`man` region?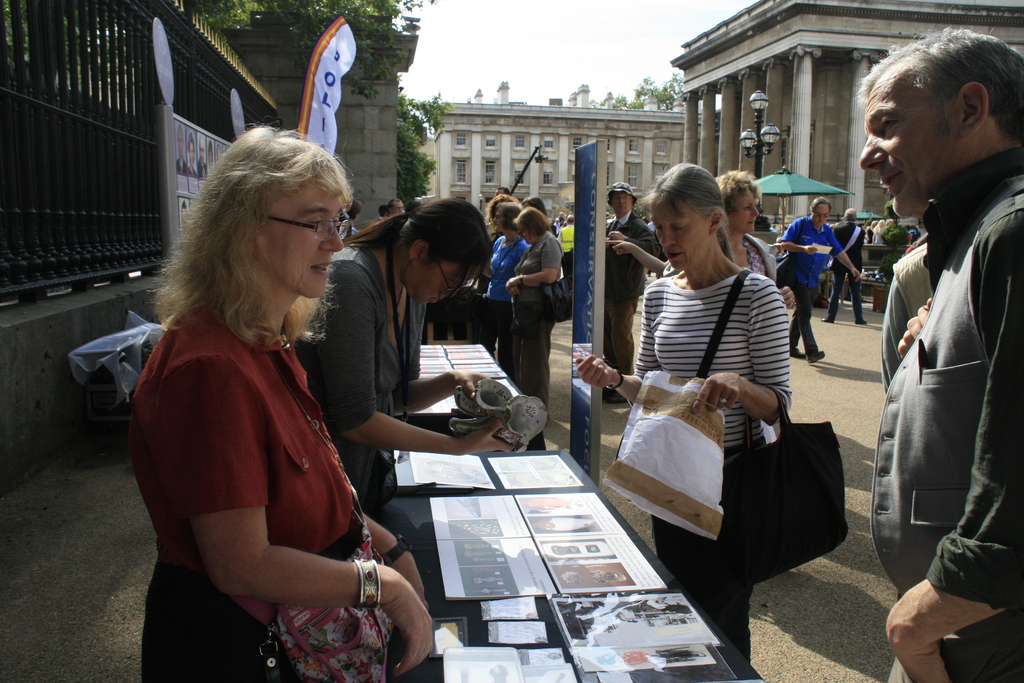
crop(497, 186, 510, 197)
